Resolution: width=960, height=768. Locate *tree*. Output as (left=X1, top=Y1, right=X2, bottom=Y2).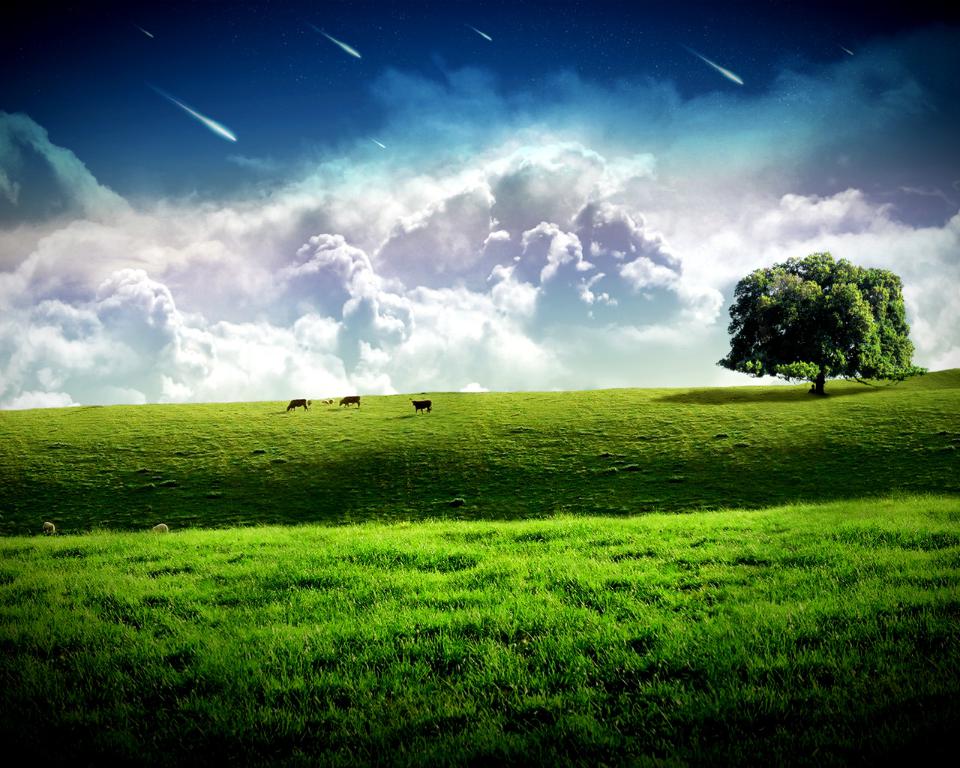
(left=719, top=234, right=909, bottom=393).
